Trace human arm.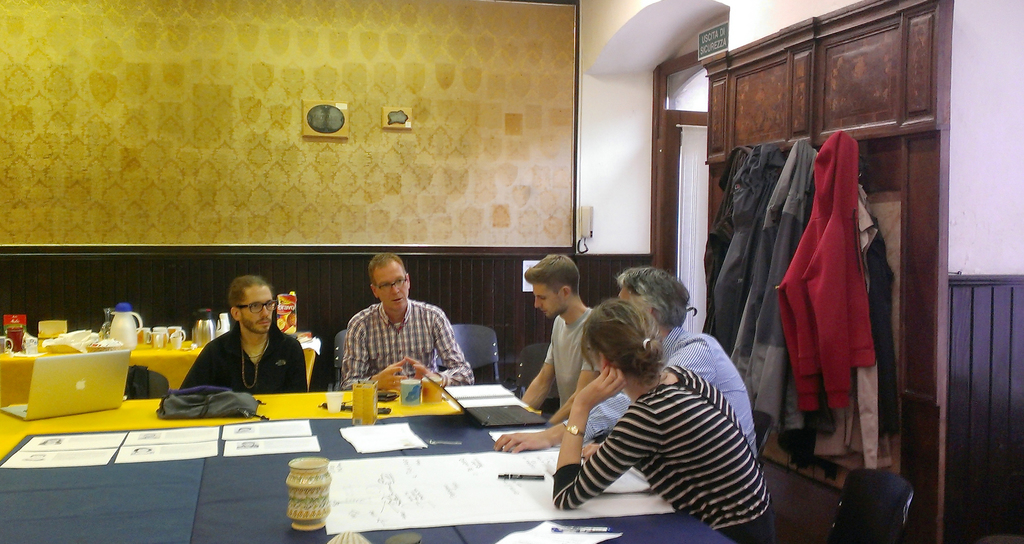
Traced to [178, 337, 209, 388].
